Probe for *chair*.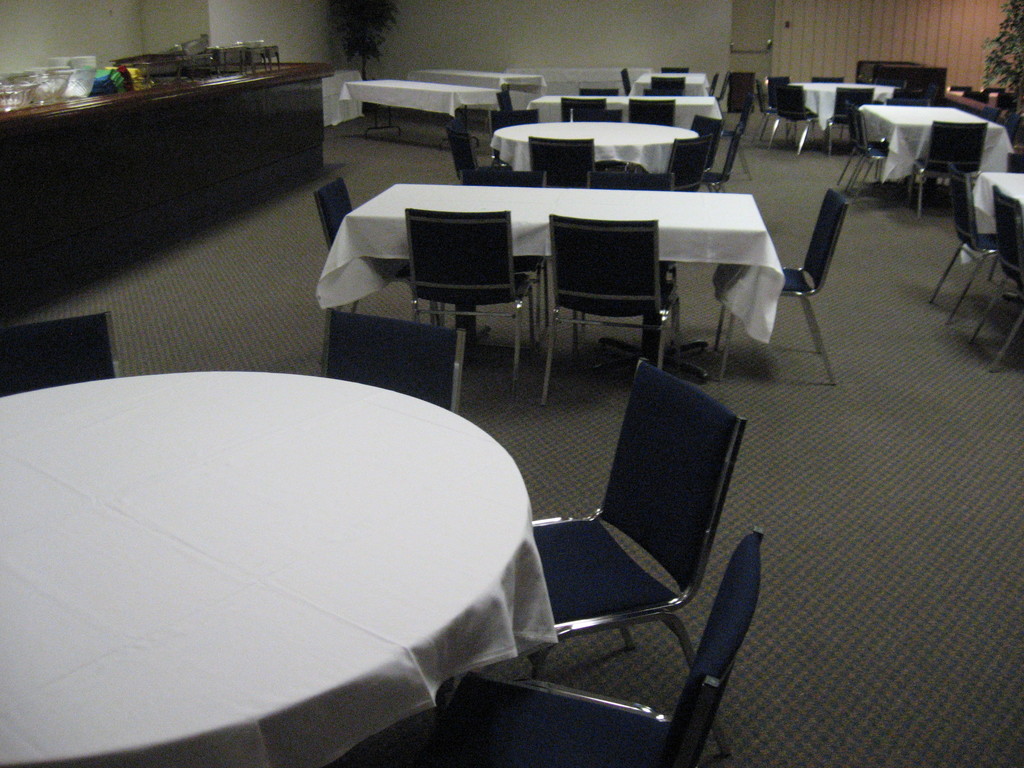
Probe result: Rect(938, 162, 1021, 321).
